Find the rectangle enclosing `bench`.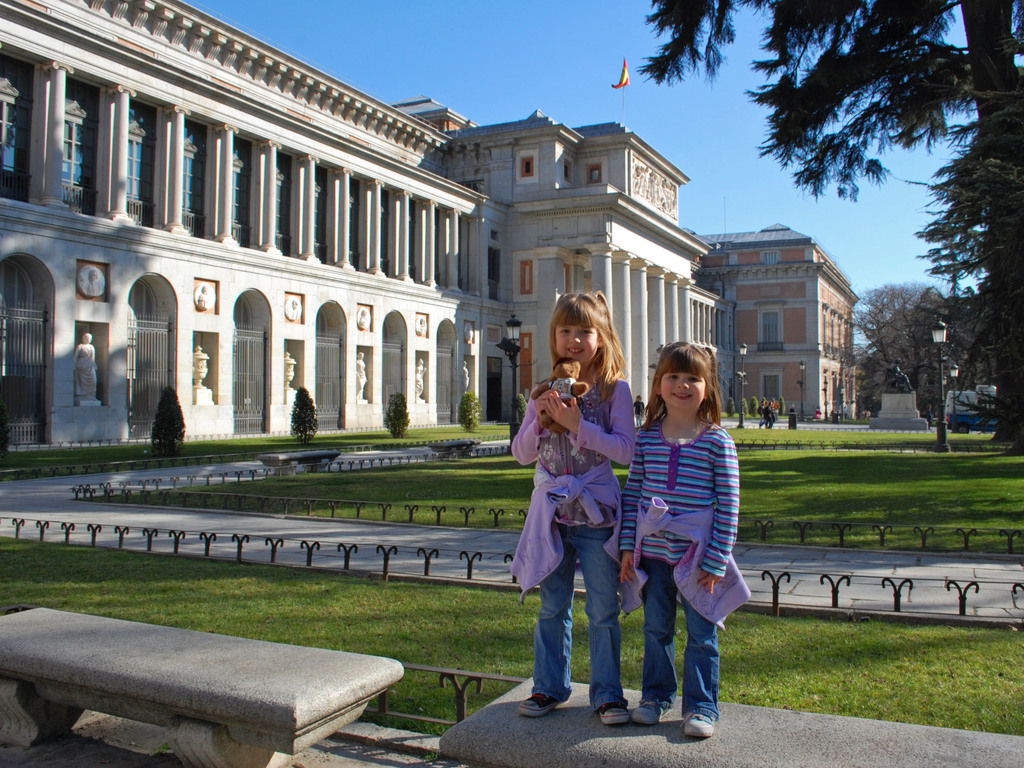
0,604,459,767.
